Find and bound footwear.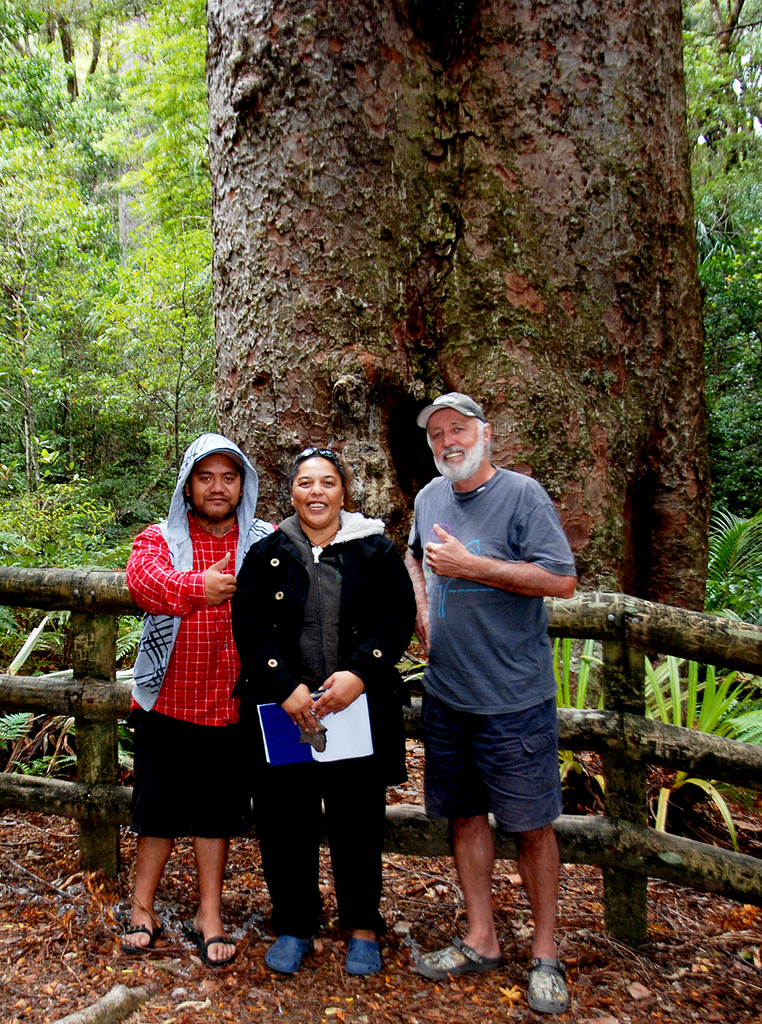
Bound: {"x1": 261, "y1": 929, "x2": 311, "y2": 980}.
